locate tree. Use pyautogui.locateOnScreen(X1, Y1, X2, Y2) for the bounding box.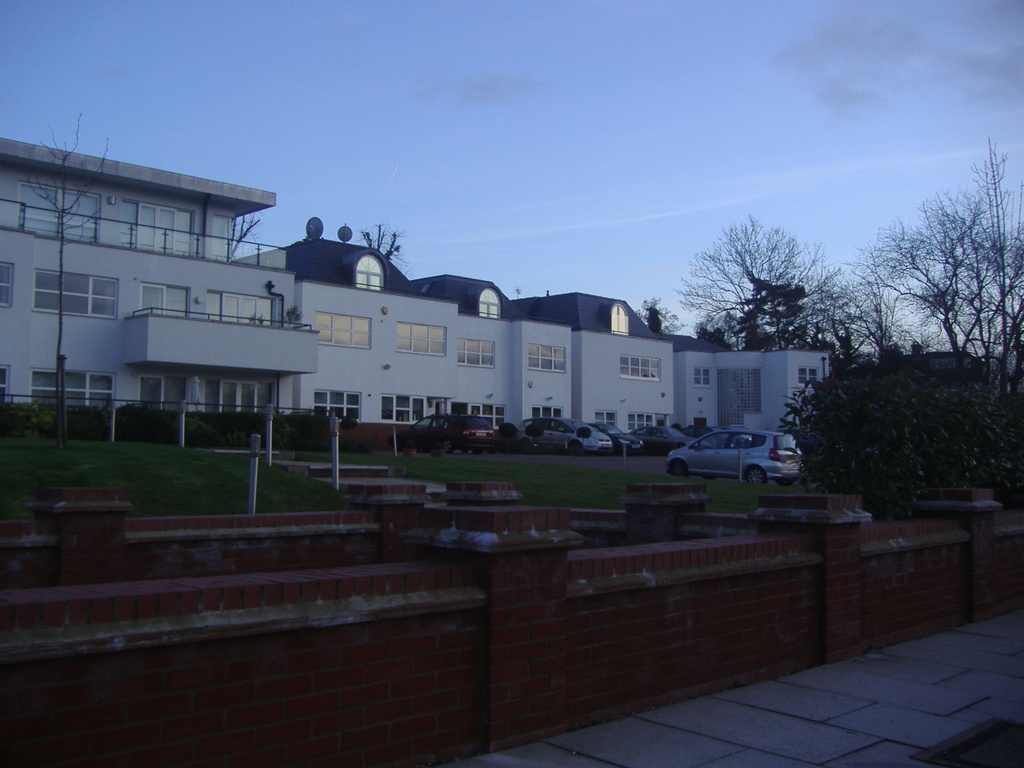
pyautogui.locateOnScreen(643, 291, 687, 332).
